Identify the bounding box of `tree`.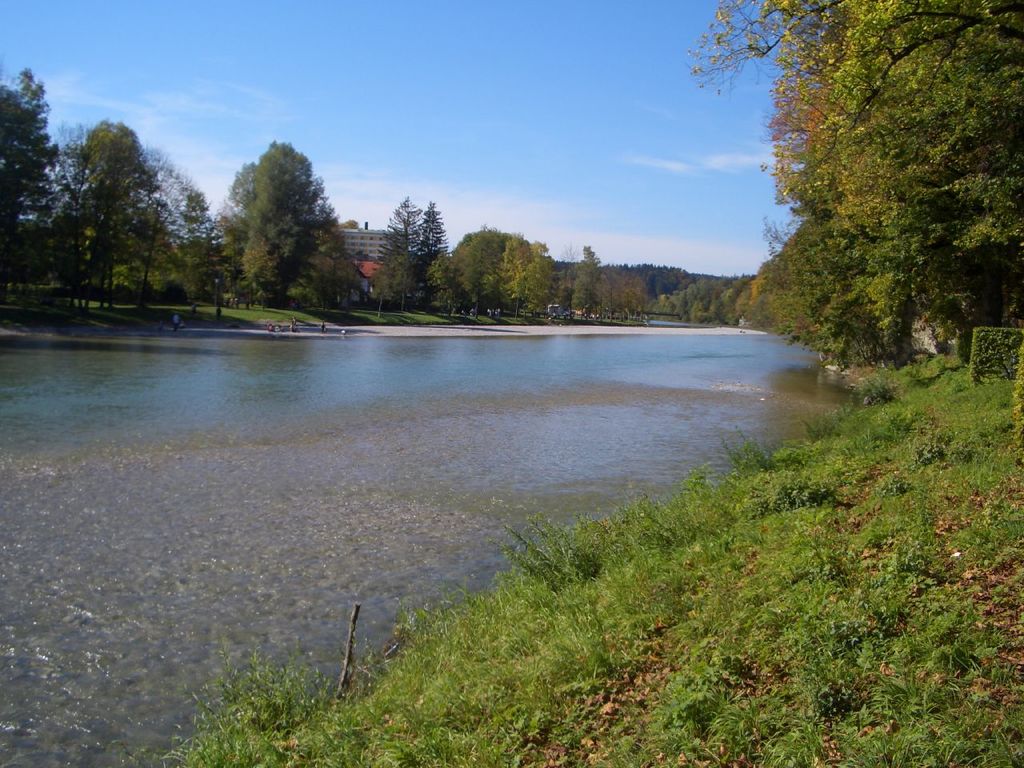
detection(680, 0, 1023, 380).
